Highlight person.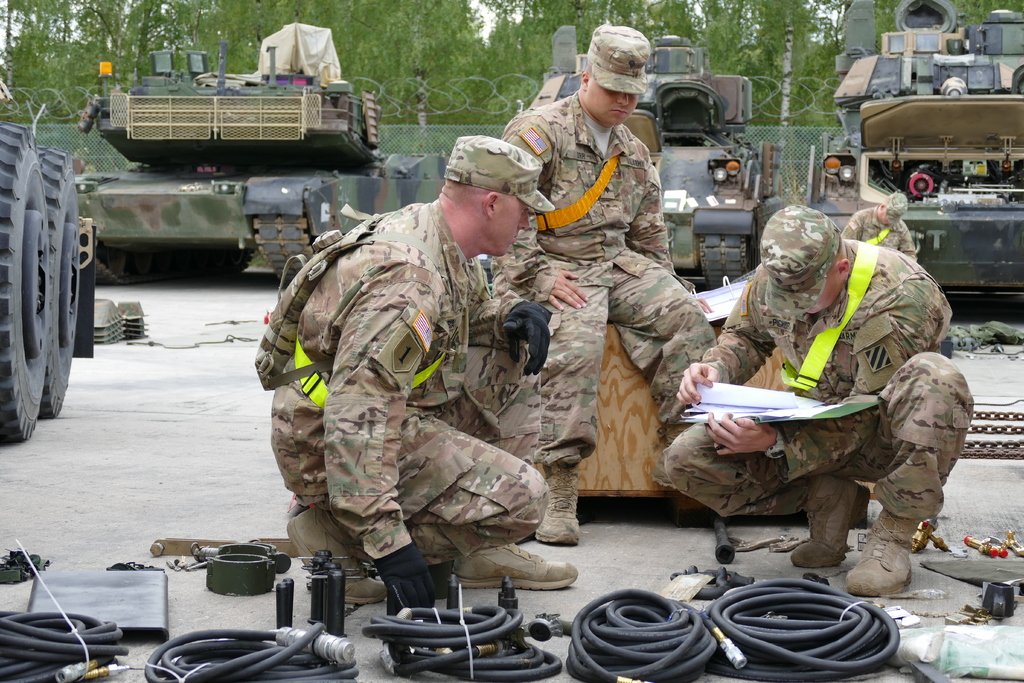
Highlighted region: bbox(664, 199, 978, 600).
